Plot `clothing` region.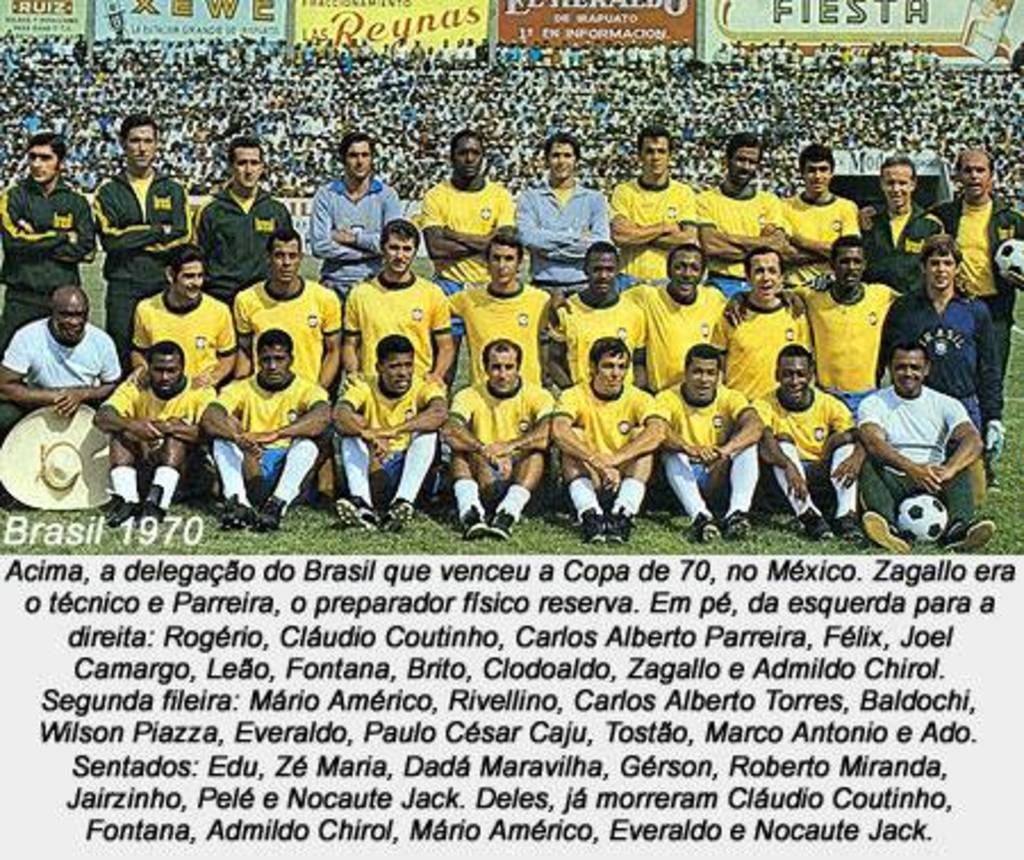
Plotted at pyautogui.locateOnScreen(107, 462, 137, 510).
